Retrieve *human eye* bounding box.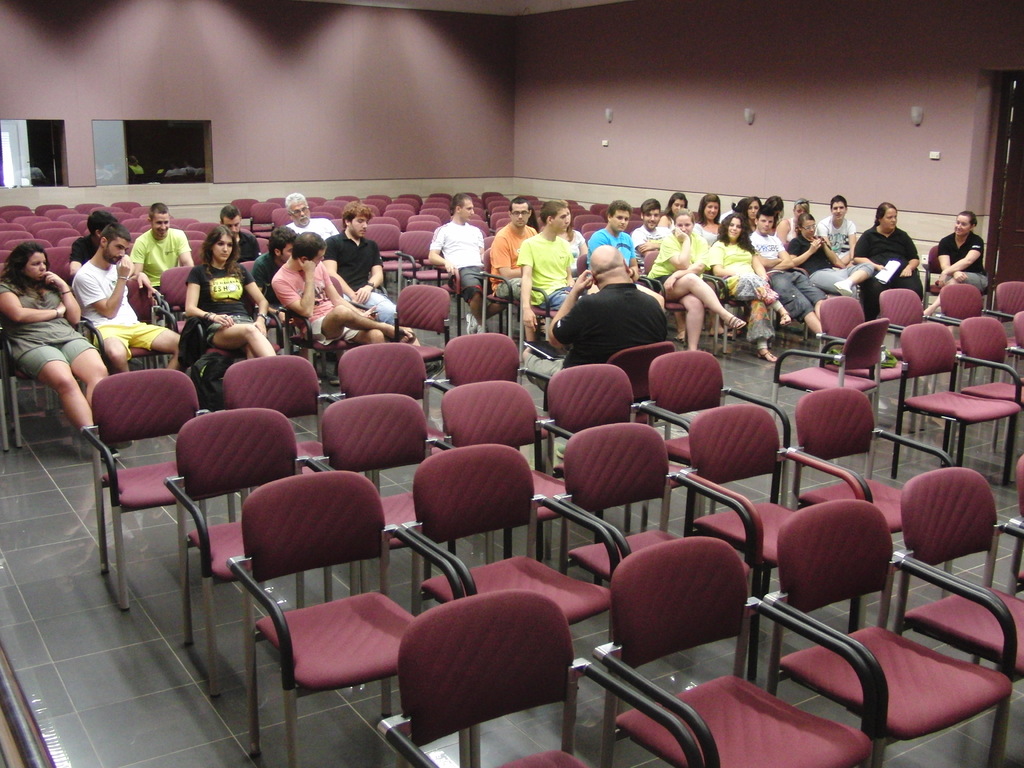
Bounding box: (42,260,46,266).
